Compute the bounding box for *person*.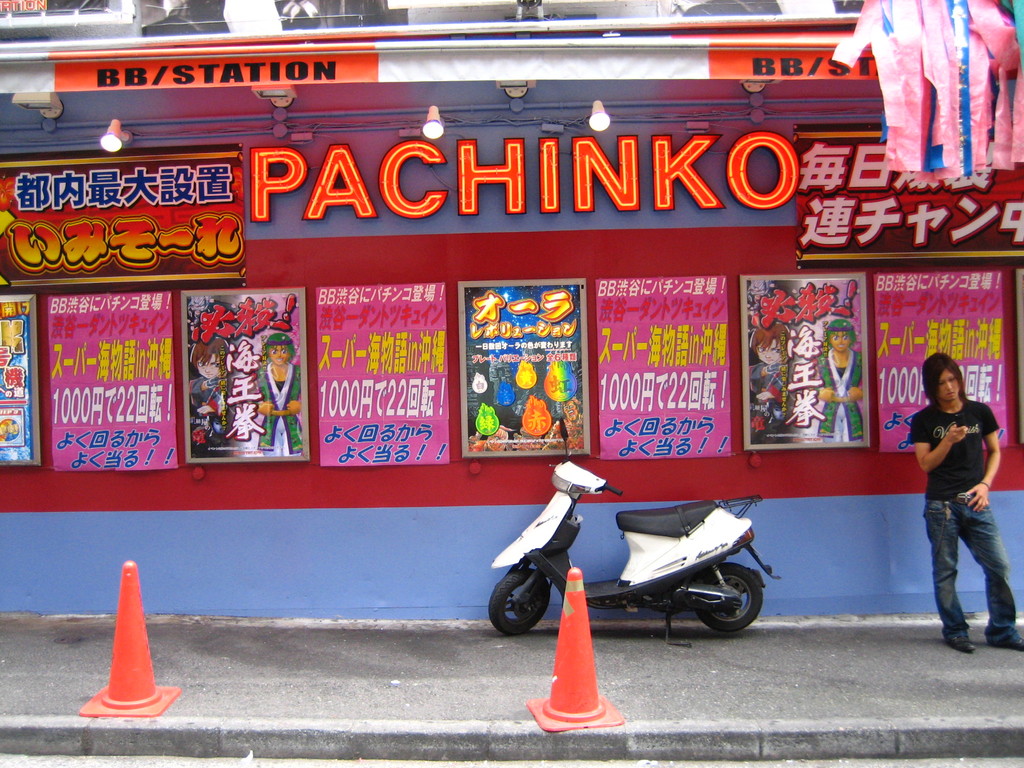
locate(751, 321, 791, 438).
